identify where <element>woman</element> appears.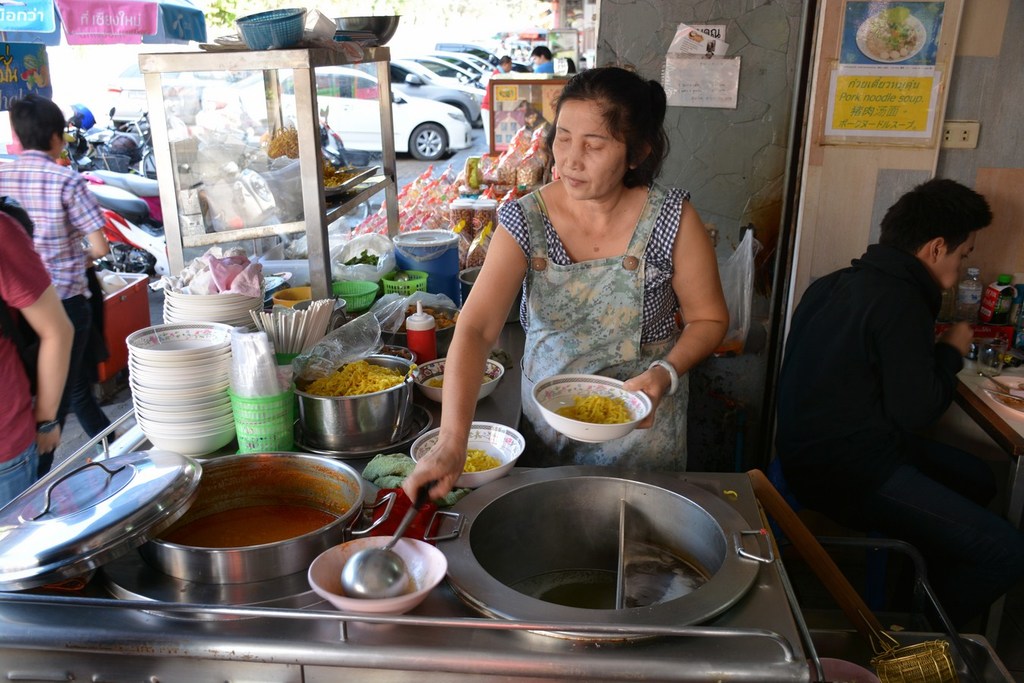
Appears at [460,74,755,423].
